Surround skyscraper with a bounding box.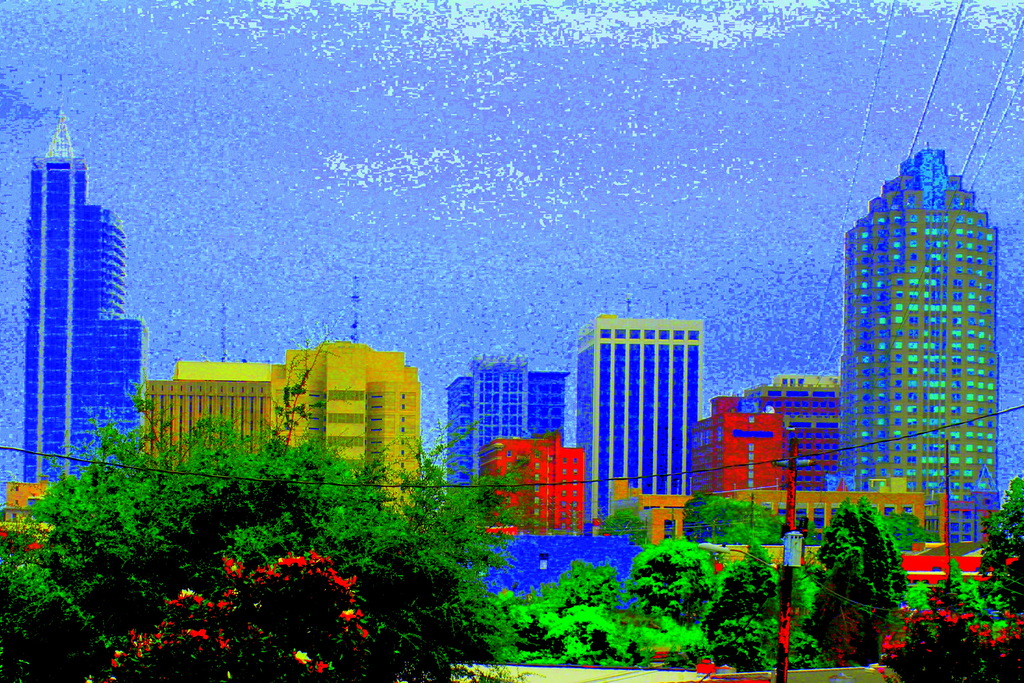
(838,145,1003,554).
